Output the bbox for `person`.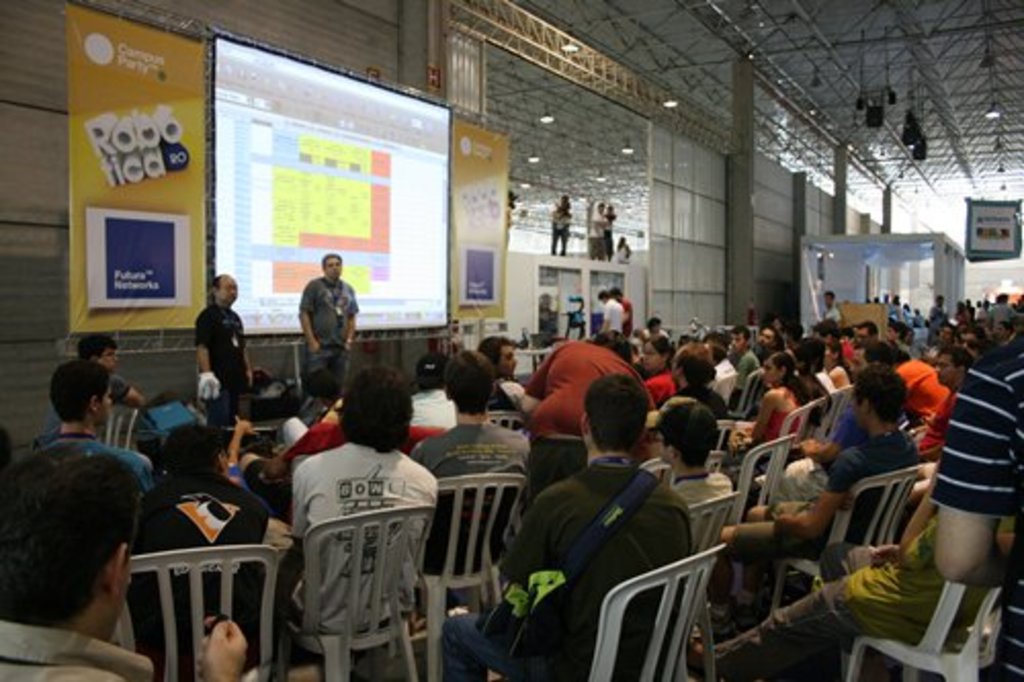
<box>686,455,1012,678</box>.
